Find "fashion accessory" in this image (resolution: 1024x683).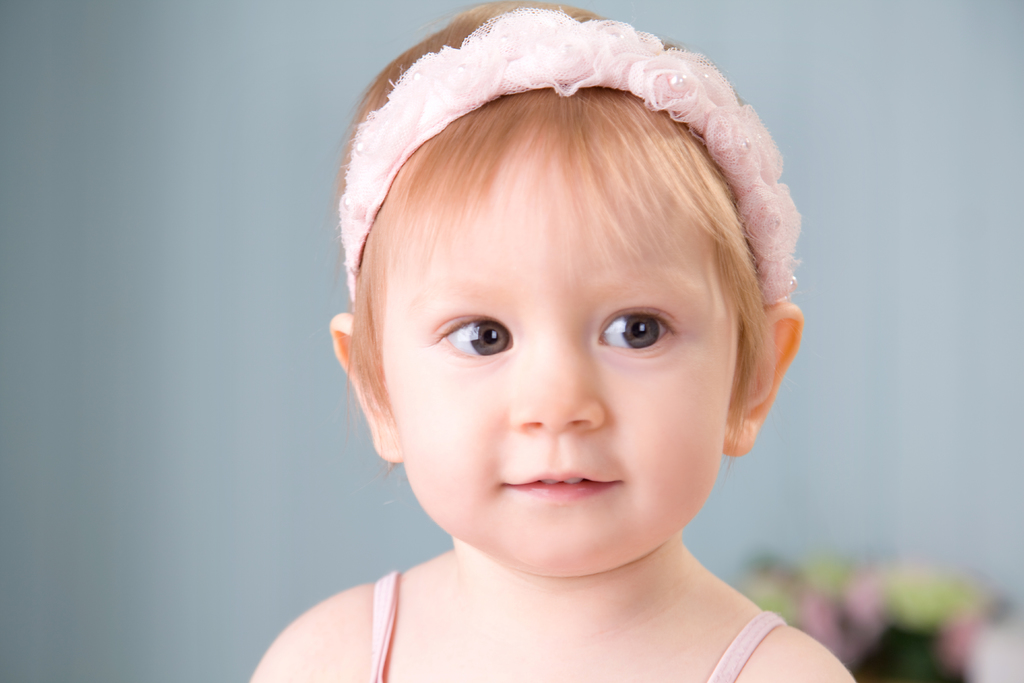
339 5 798 311.
